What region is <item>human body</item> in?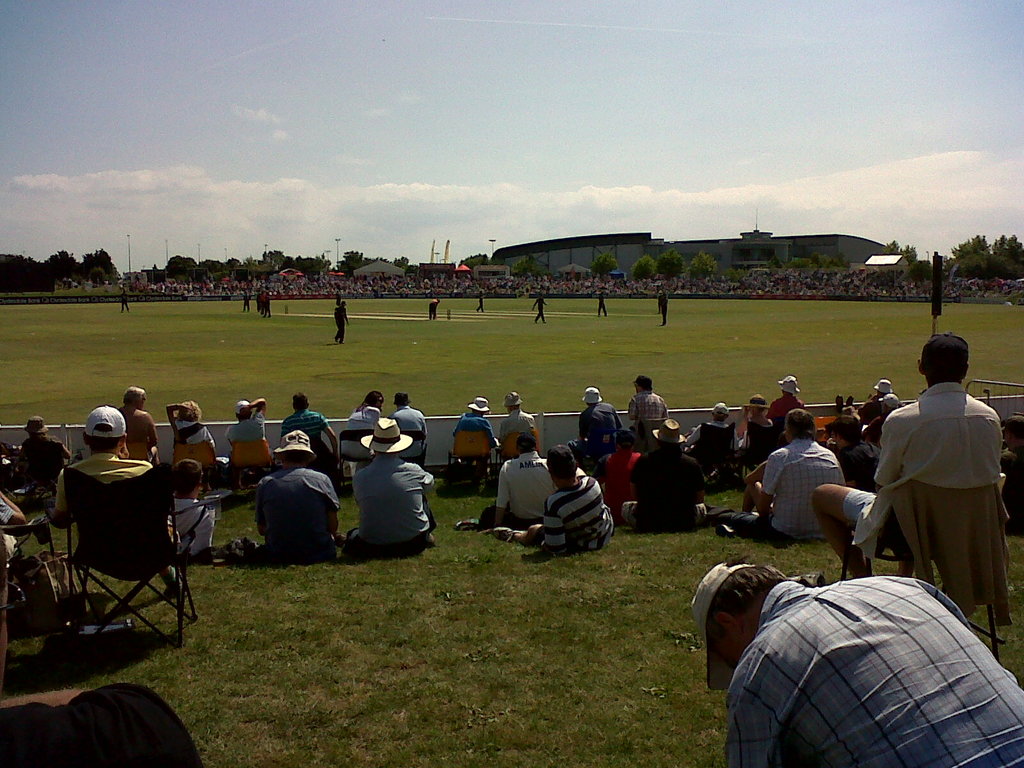
left=493, top=410, right=541, bottom=442.
